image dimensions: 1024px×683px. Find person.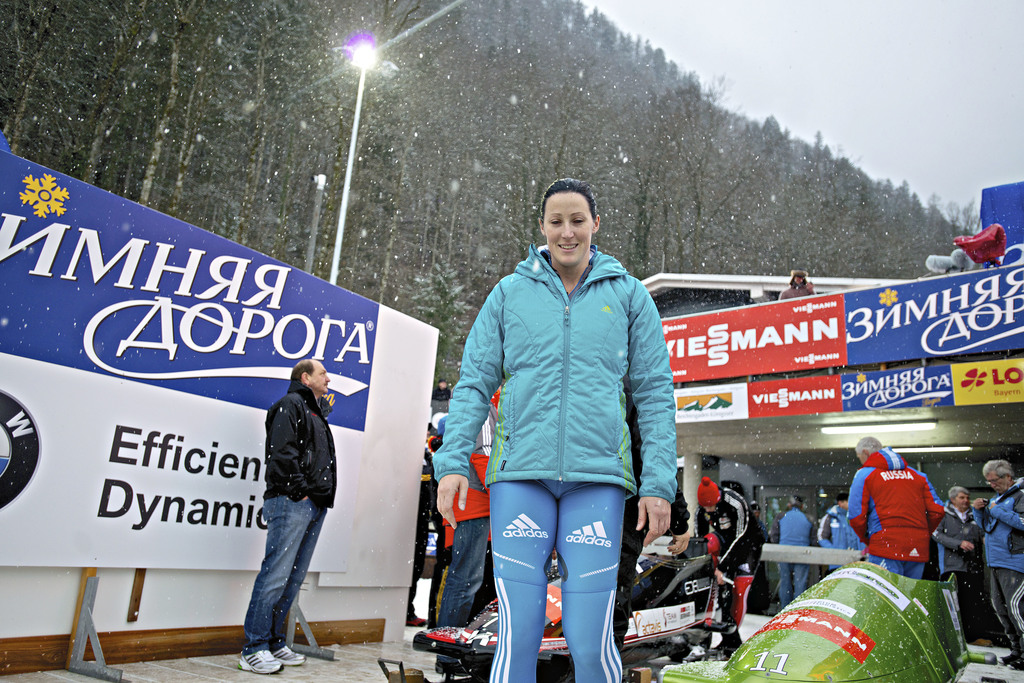
bbox=[943, 483, 996, 634].
